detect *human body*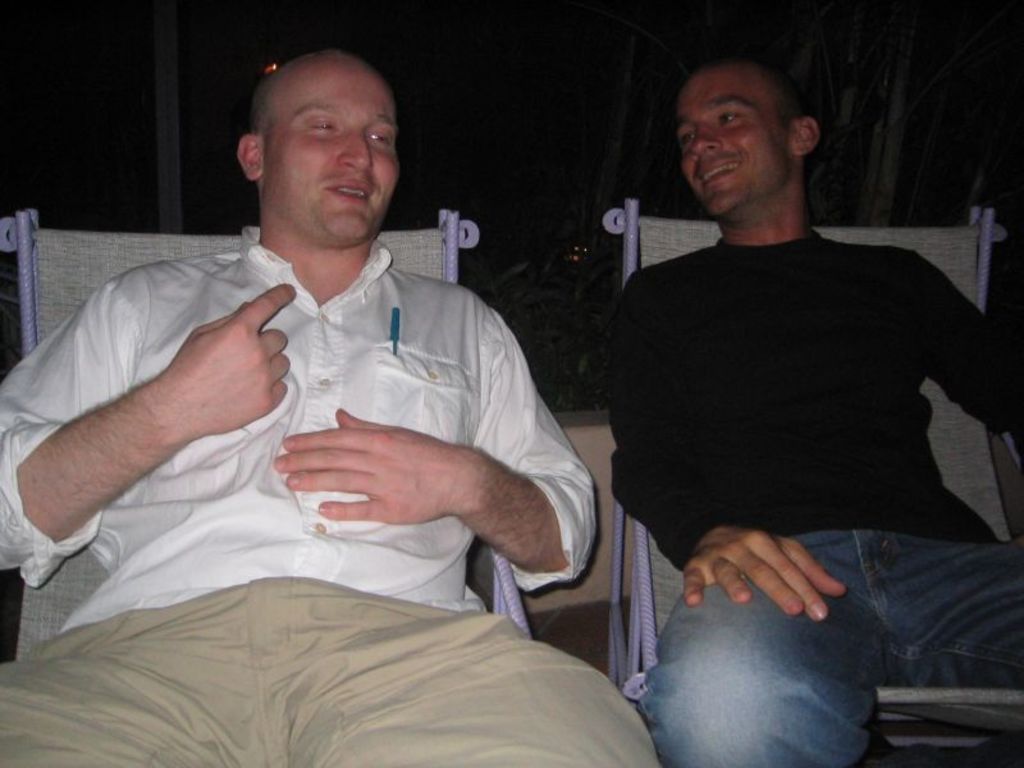
Rect(52, 69, 605, 736)
